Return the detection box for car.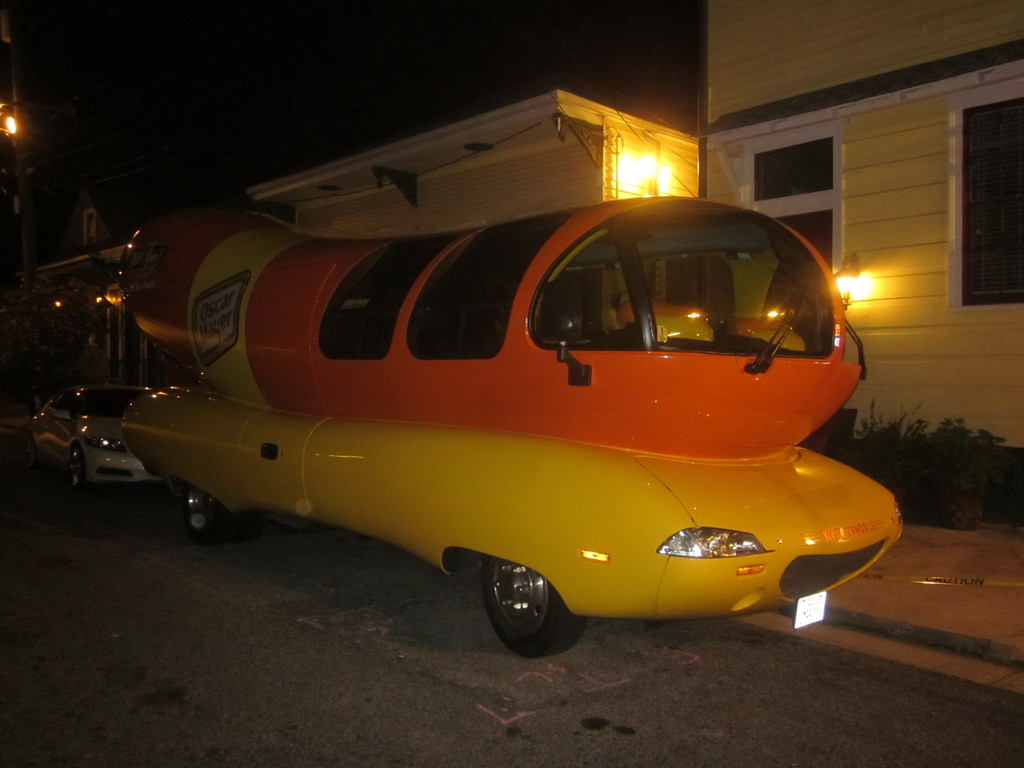
pyautogui.locateOnScreen(20, 378, 176, 496).
